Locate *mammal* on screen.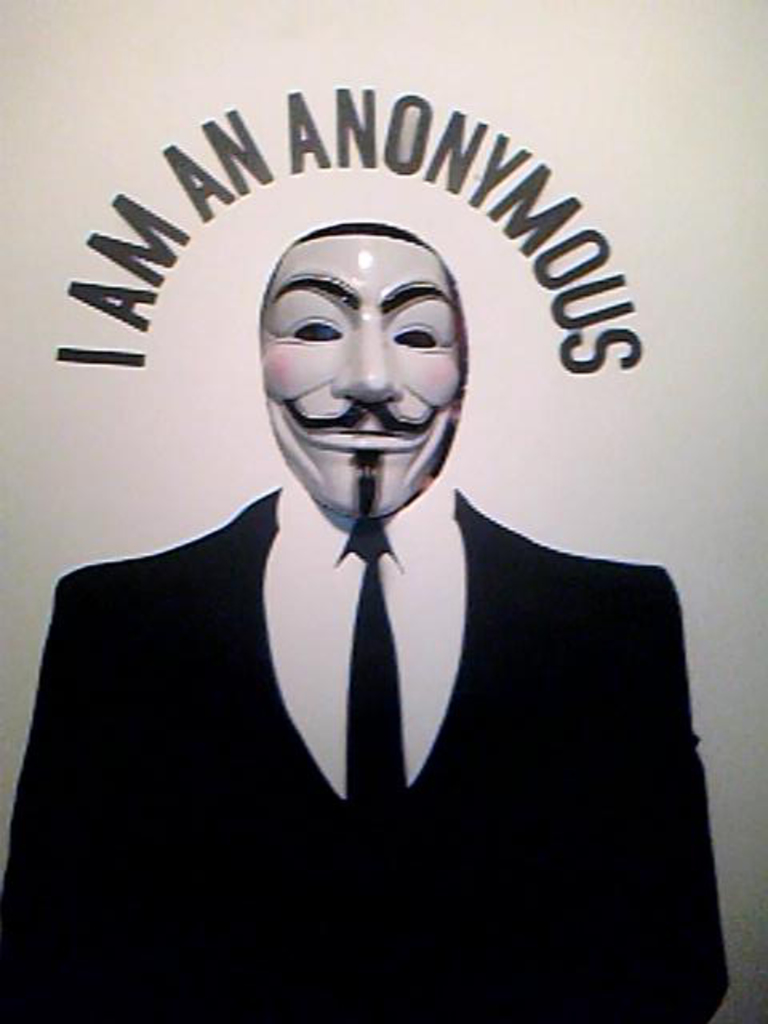
On screen at 0:216:739:1013.
